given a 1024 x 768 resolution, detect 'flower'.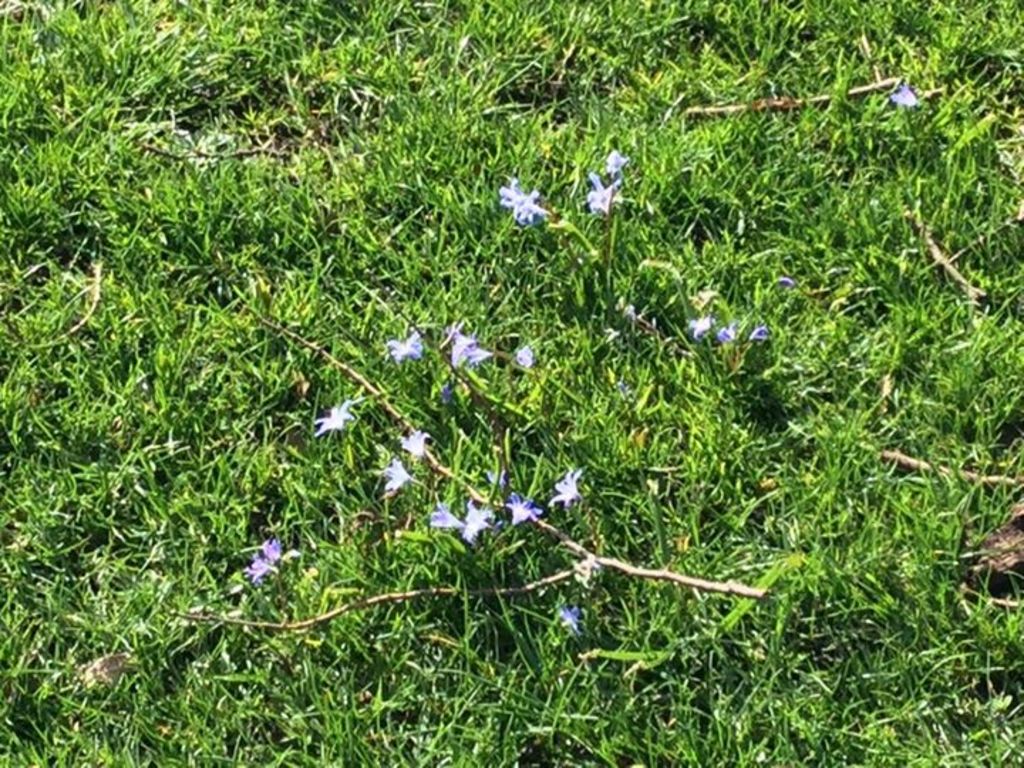
bbox=(720, 321, 748, 340).
